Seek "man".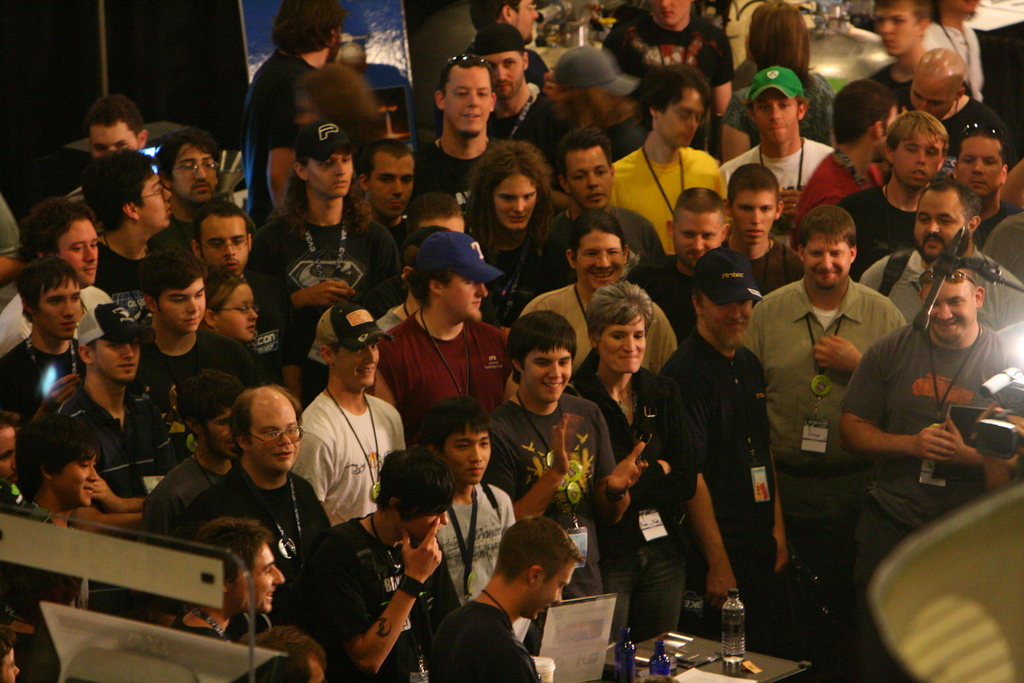
<bbox>522, 219, 677, 370</bbox>.
